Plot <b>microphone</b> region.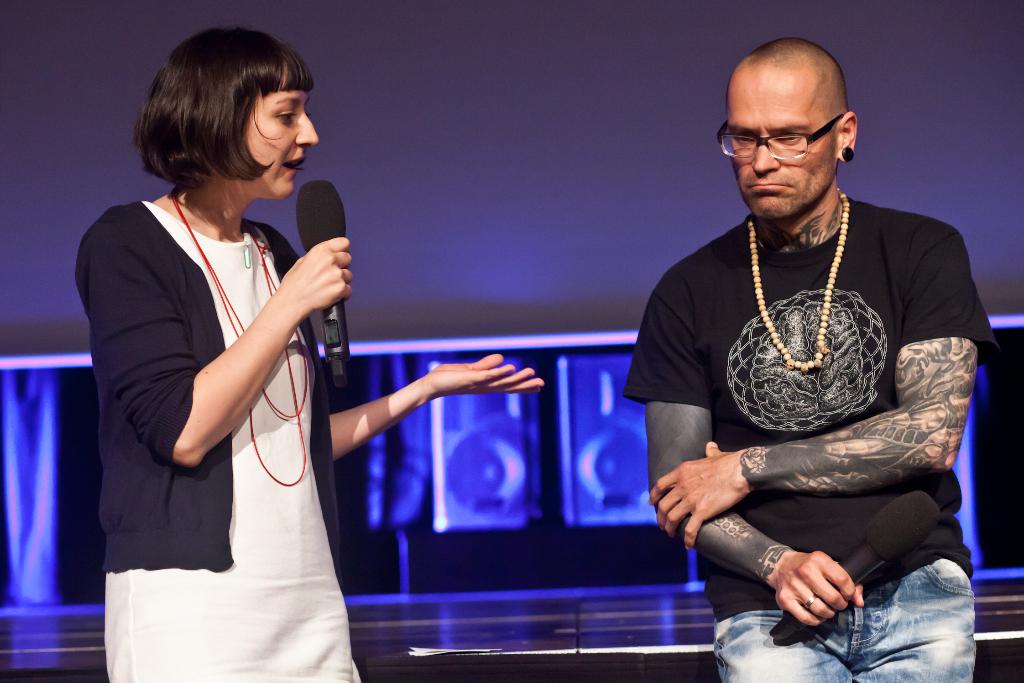
Plotted at [left=291, top=174, right=354, bottom=397].
